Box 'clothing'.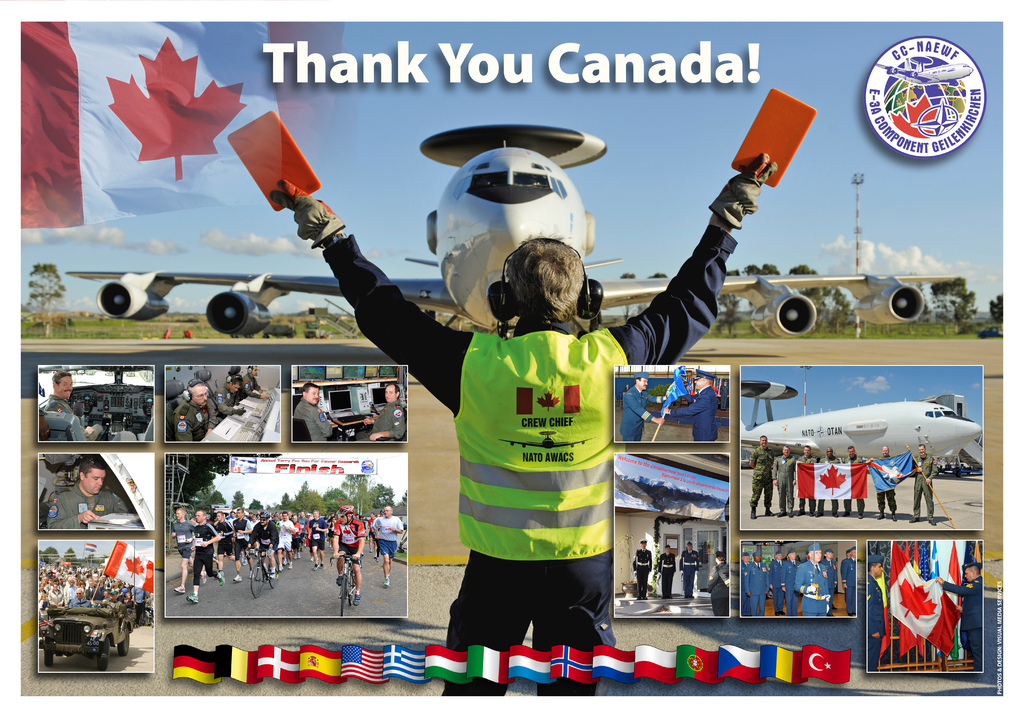
pyautogui.locateOnScreen(173, 399, 209, 440).
